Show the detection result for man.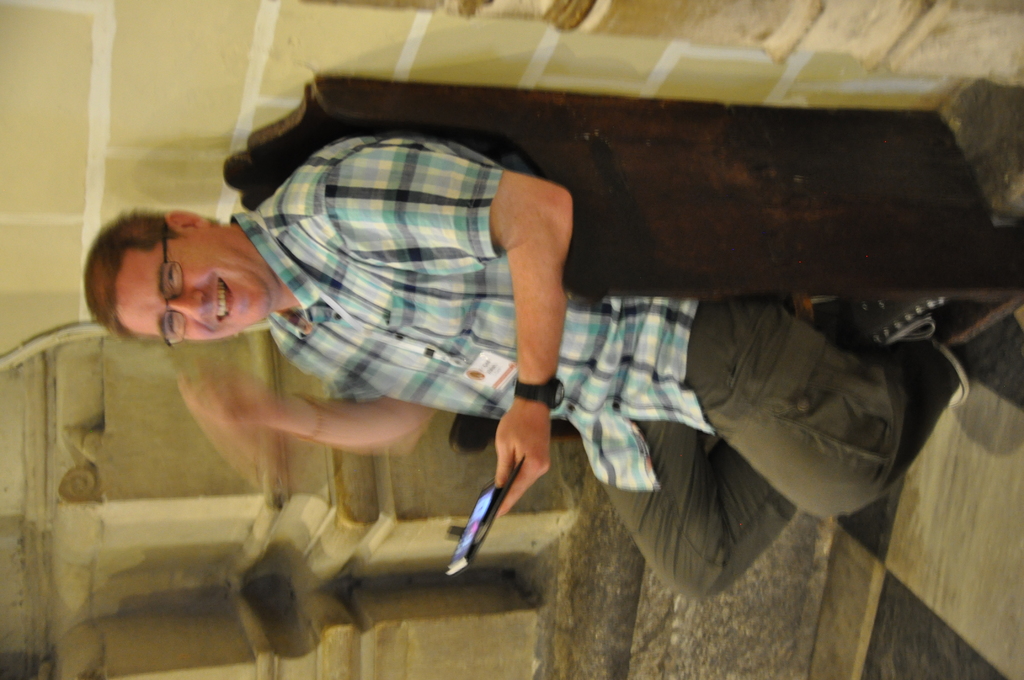
l=120, t=125, r=890, b=630.
